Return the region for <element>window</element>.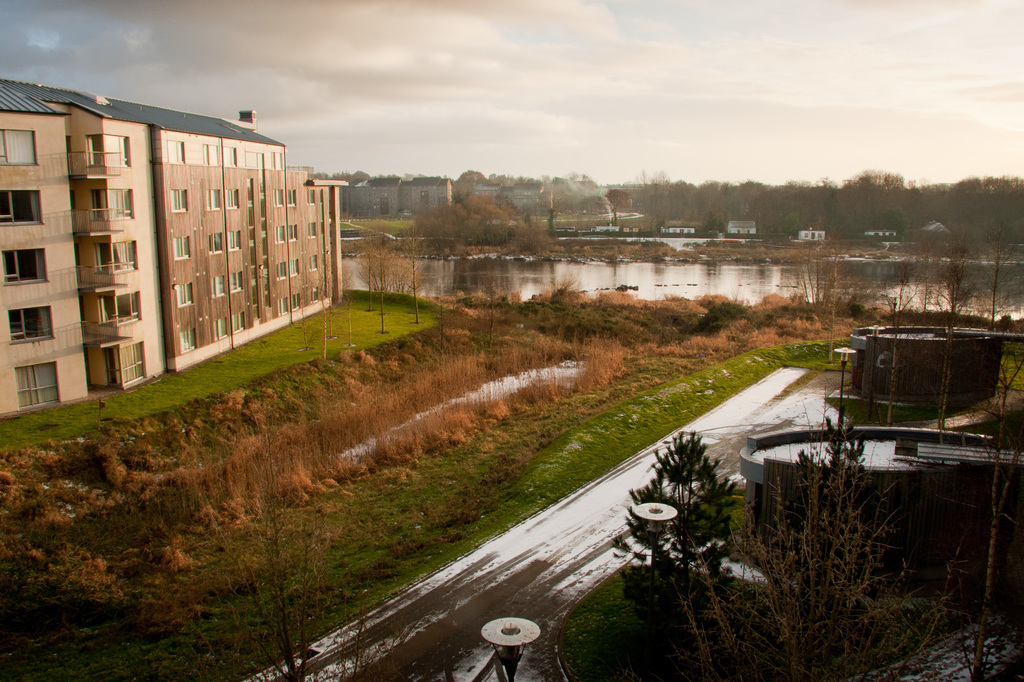
(91, 135, 126, 163).
